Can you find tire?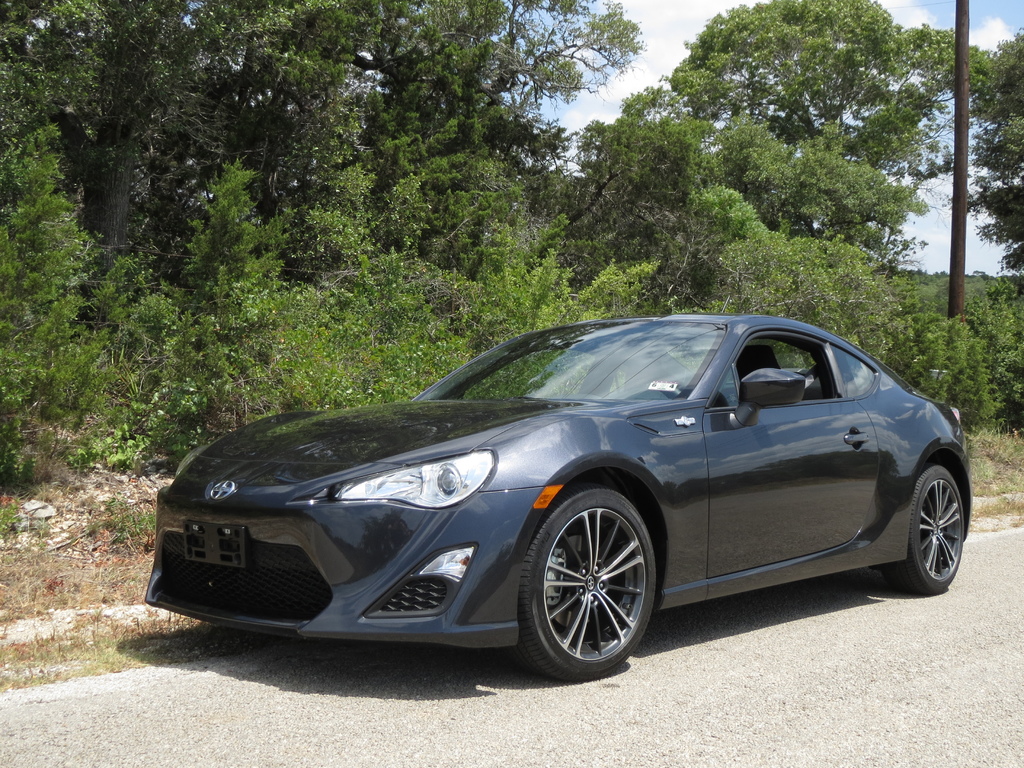
Yes, bounding box: [x1=883, y1=463, x2=966, y2=596].
